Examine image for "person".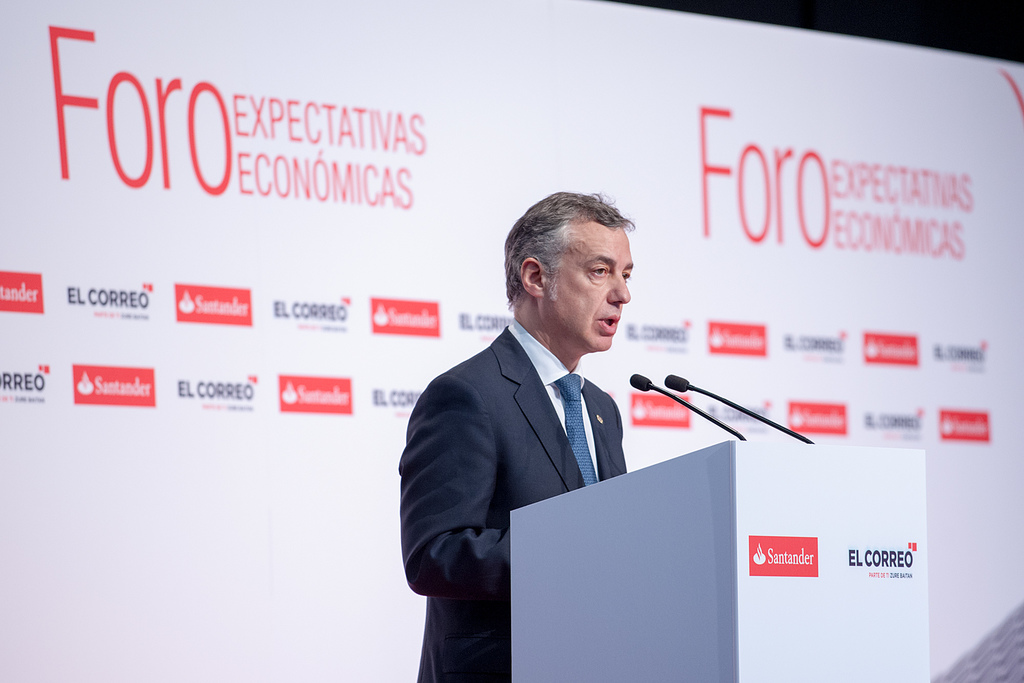
Examination result: {"left": 398, "top": 190, "right": 653, "bottom": 682}.
